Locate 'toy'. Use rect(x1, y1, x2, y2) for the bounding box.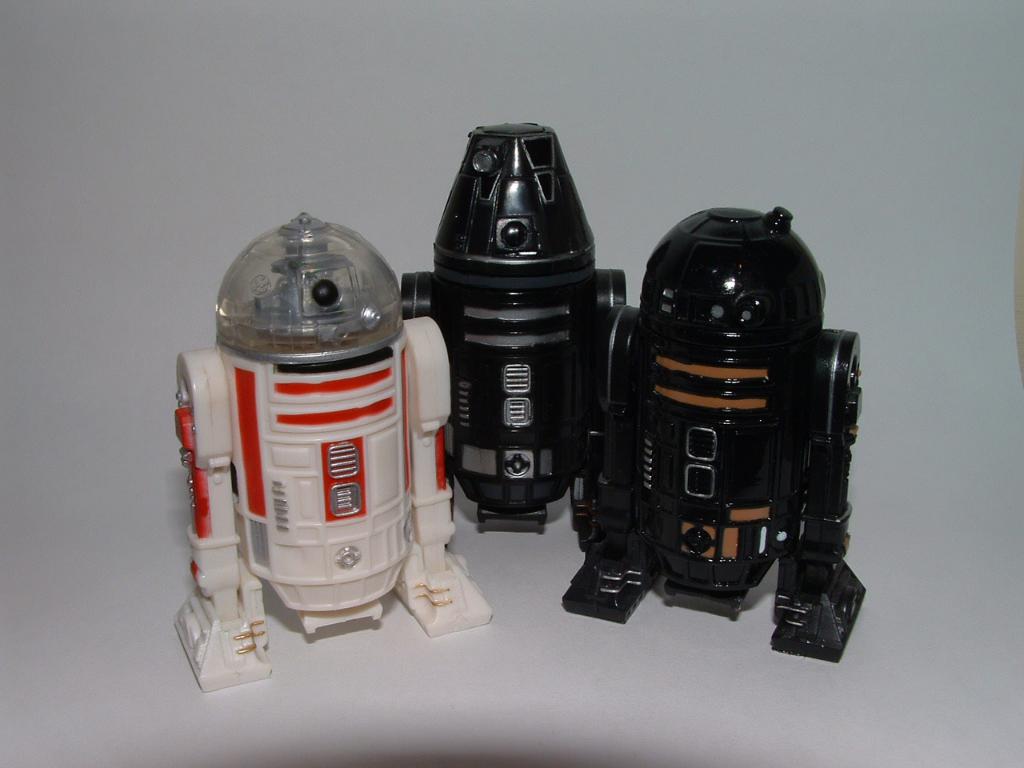
rect(562, 203, 863, 665).
